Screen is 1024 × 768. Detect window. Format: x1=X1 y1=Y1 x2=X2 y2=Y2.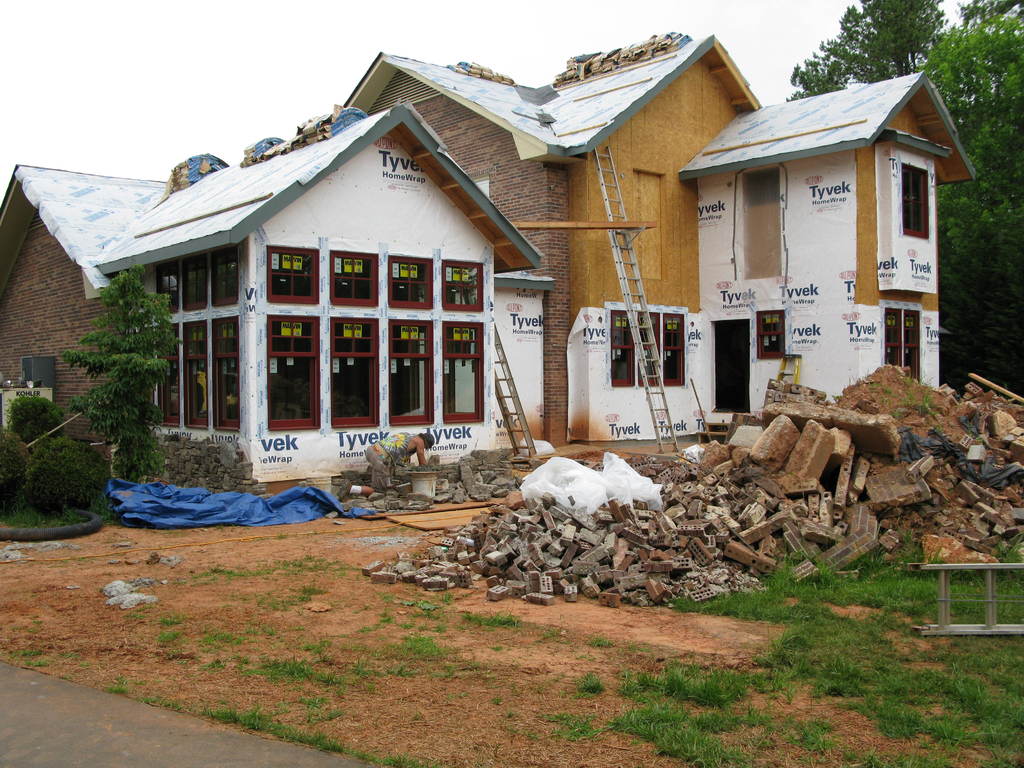
x1=149 y1=267 x2=181 y2=311.
